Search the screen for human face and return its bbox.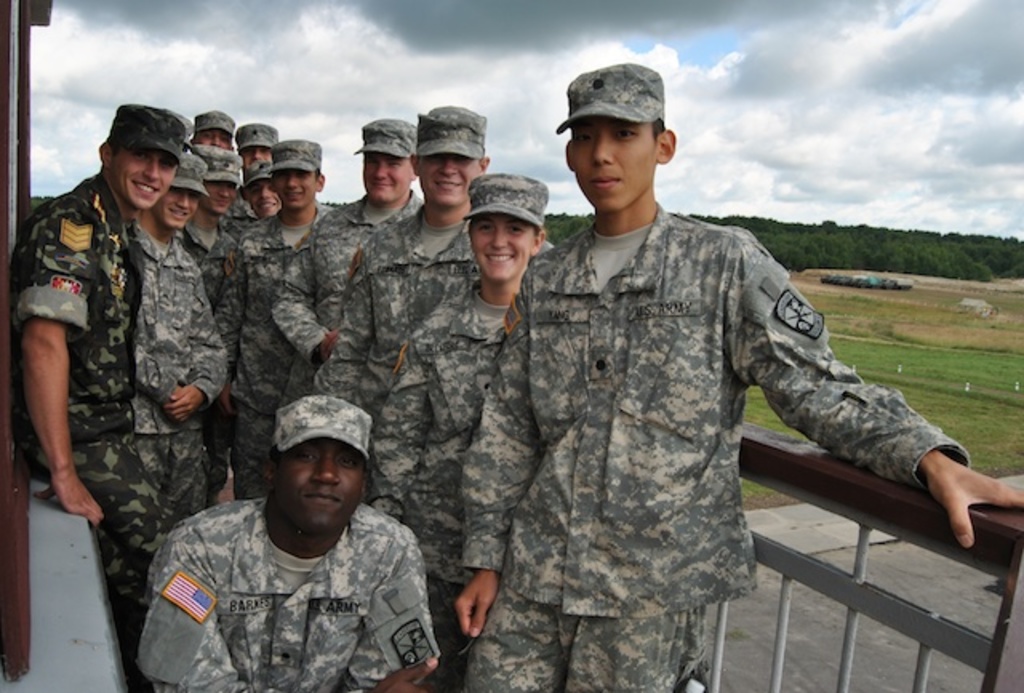
Found: [466, 210, 539, 285].
